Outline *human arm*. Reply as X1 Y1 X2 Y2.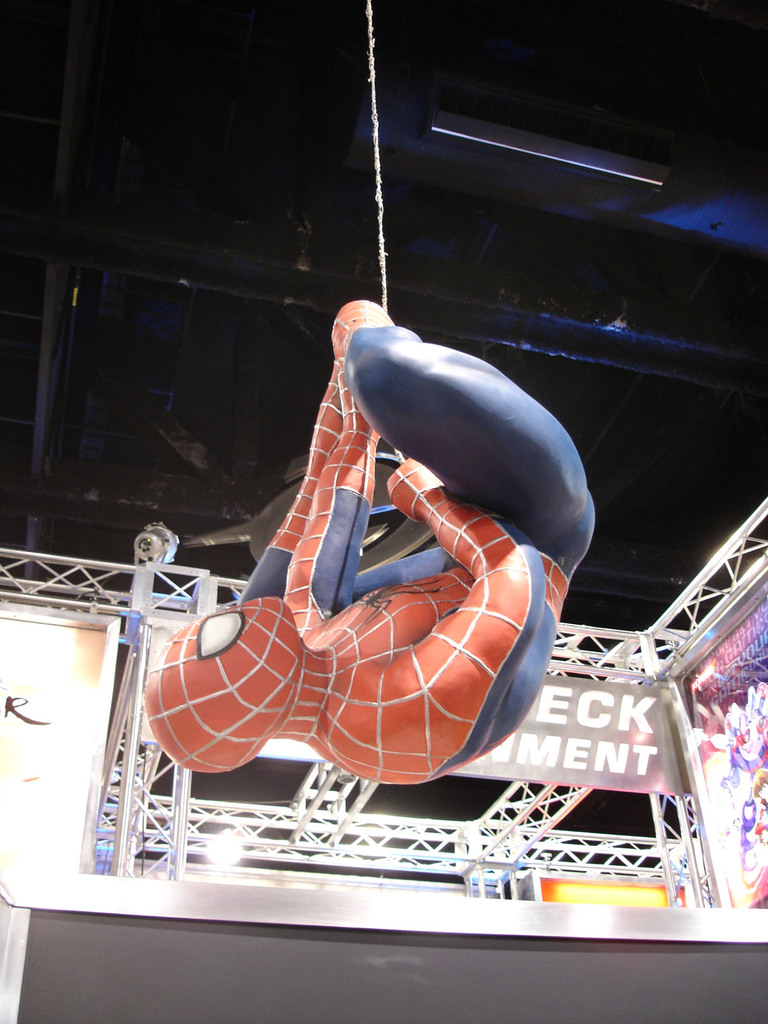
279 337 408 636.
